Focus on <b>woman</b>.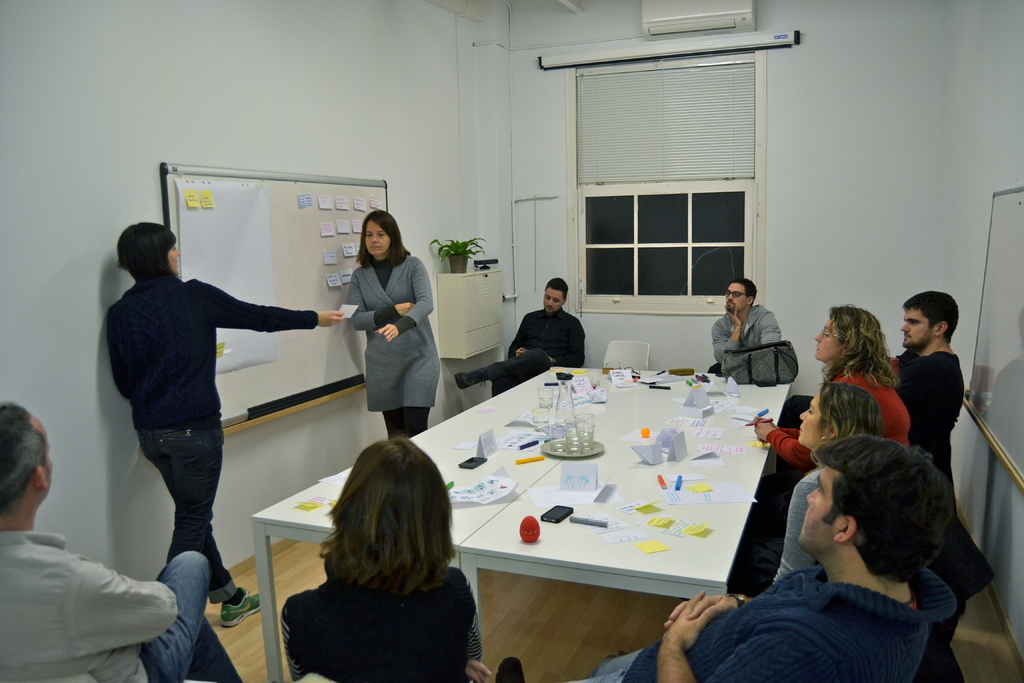
Focused at {"x1": 269, "y1": 432, "x2": 494, "y2": 682}.
